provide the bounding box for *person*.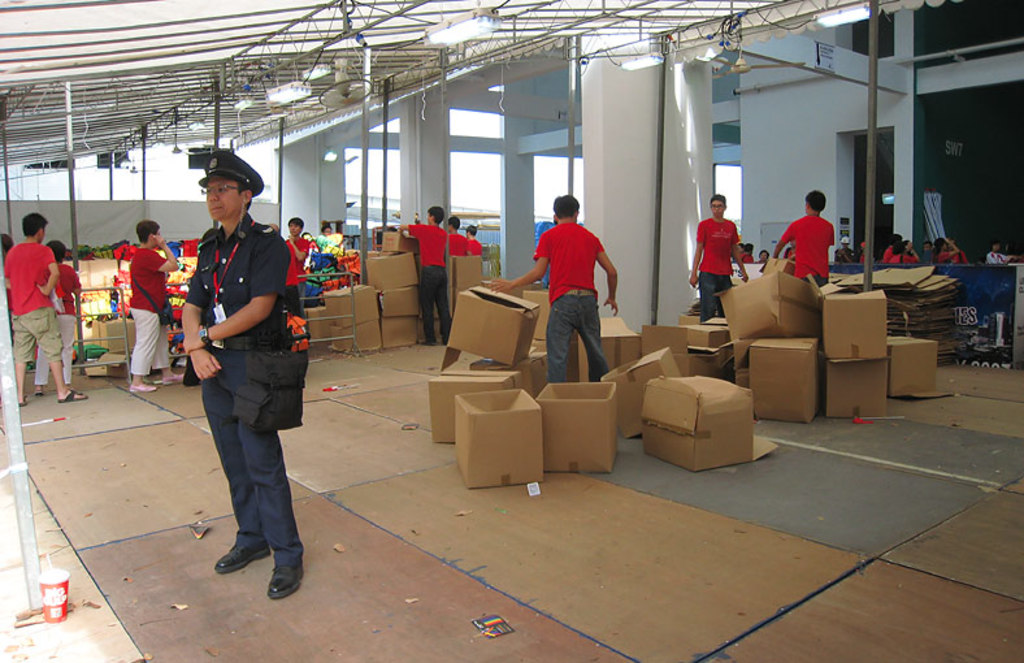
Rect(122, 218, 187, 398).
